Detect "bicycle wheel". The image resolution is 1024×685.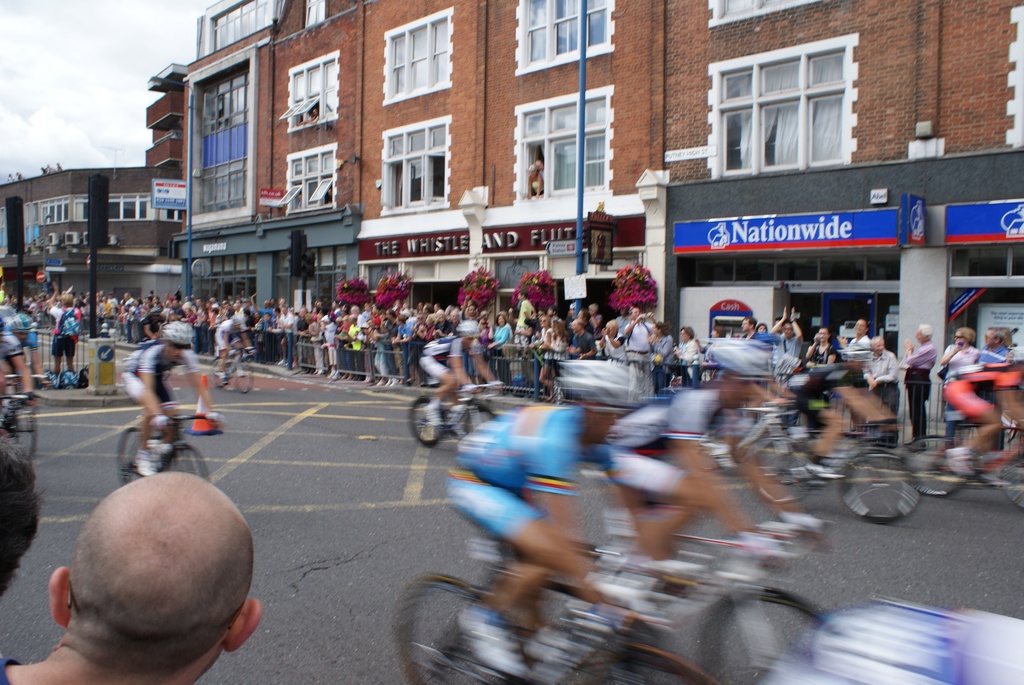
x1=458 y1=397 x2=505 y2=432.
